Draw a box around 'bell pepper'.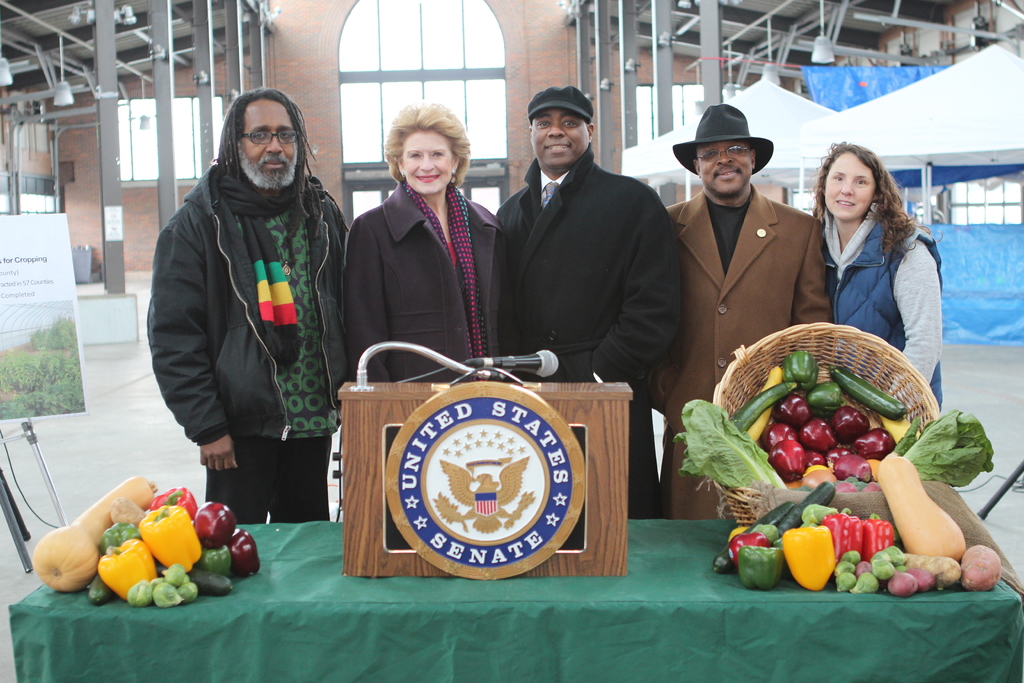
crop(206, 548, 230, 572).
